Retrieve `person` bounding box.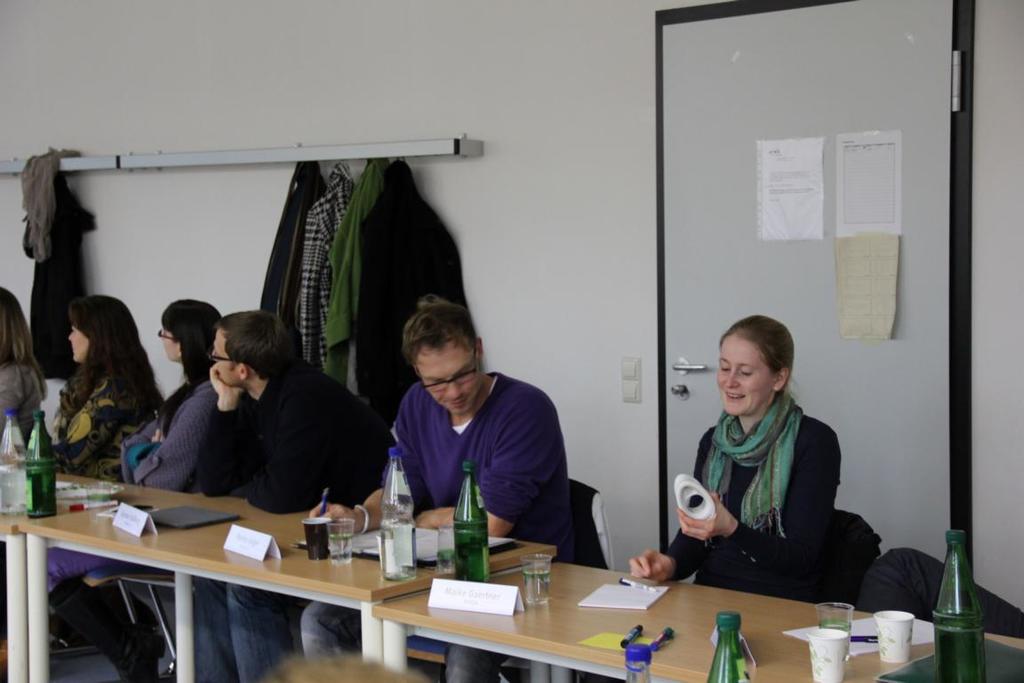
Bounding box: Rect(624, 317, 840, 606).
